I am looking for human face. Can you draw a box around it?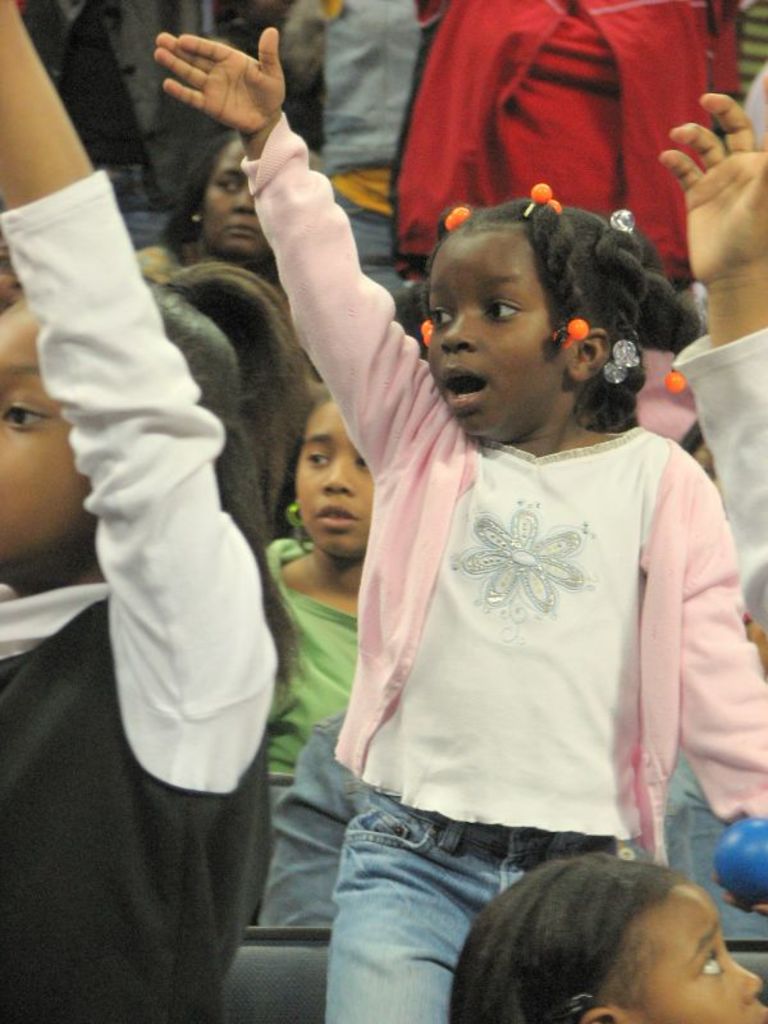
Sure, the bounding box is [426,227,579,430].
